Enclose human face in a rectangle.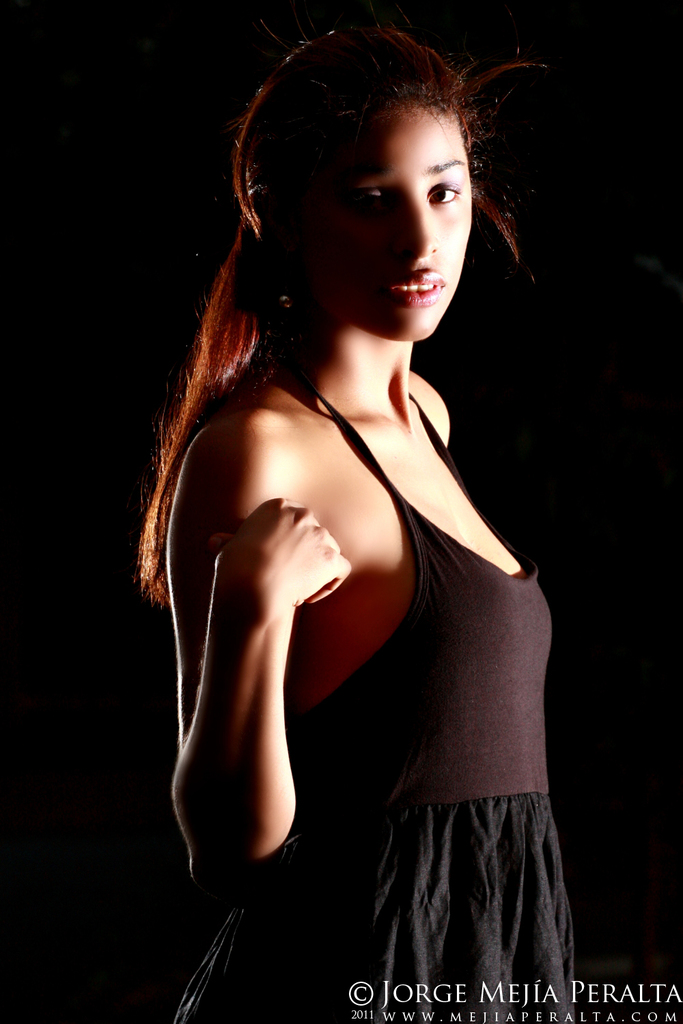
BBox(298, 100, 478, 341).
